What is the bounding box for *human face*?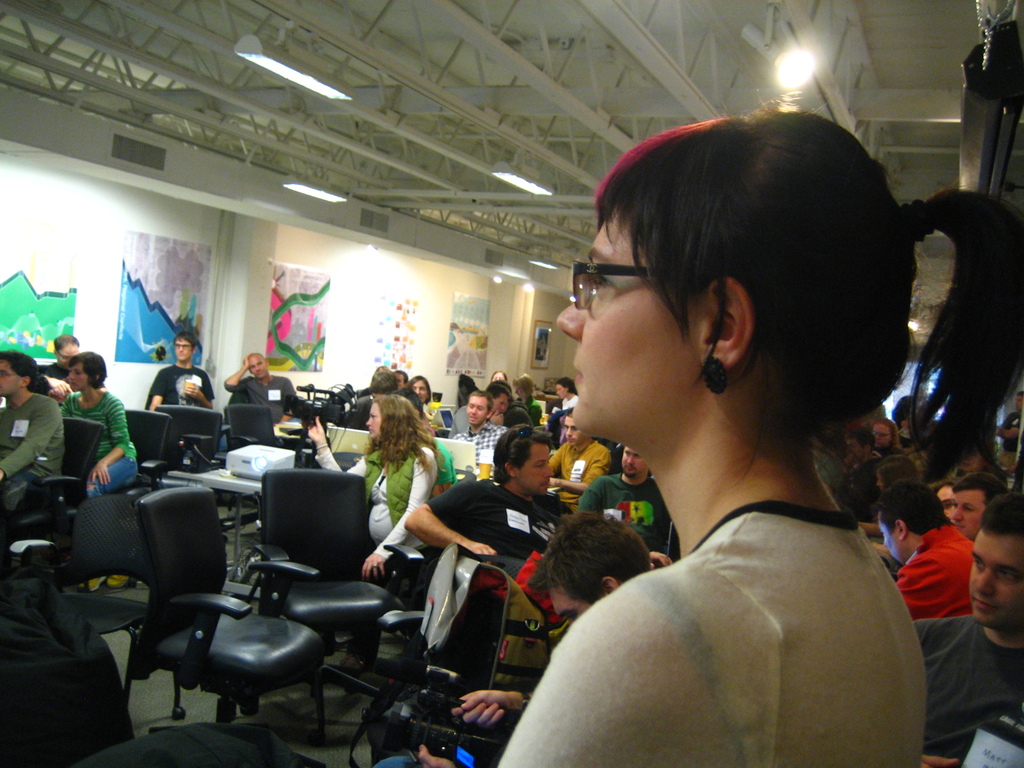
{"x1": 466, "y1": 395, "x2": 487, "y2": 424}.
